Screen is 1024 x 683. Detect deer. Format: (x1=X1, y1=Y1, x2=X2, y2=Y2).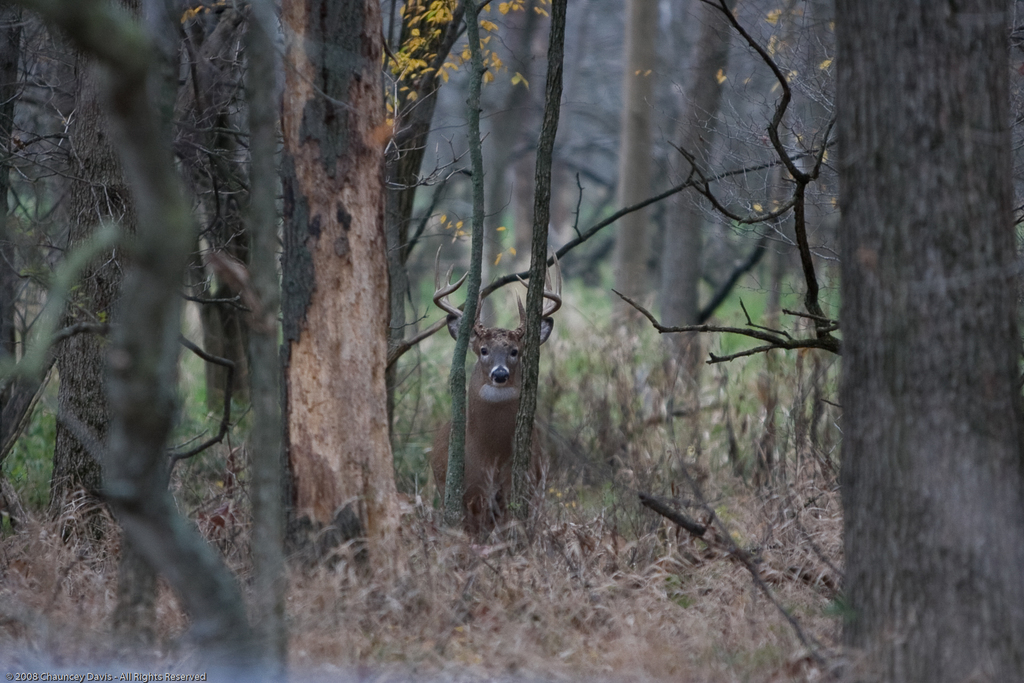
(x1=433, y1=244, x2=563, y2=533).
